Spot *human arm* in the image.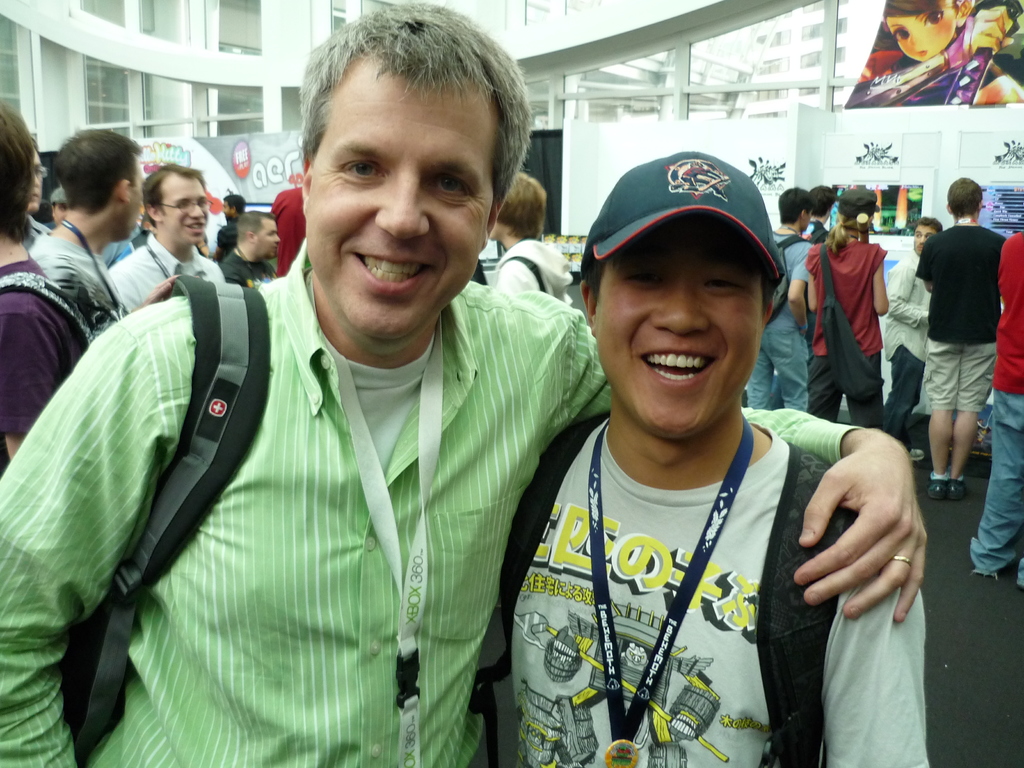
*human arm* found at [left=136, top=274, right=180, bottom=311].
